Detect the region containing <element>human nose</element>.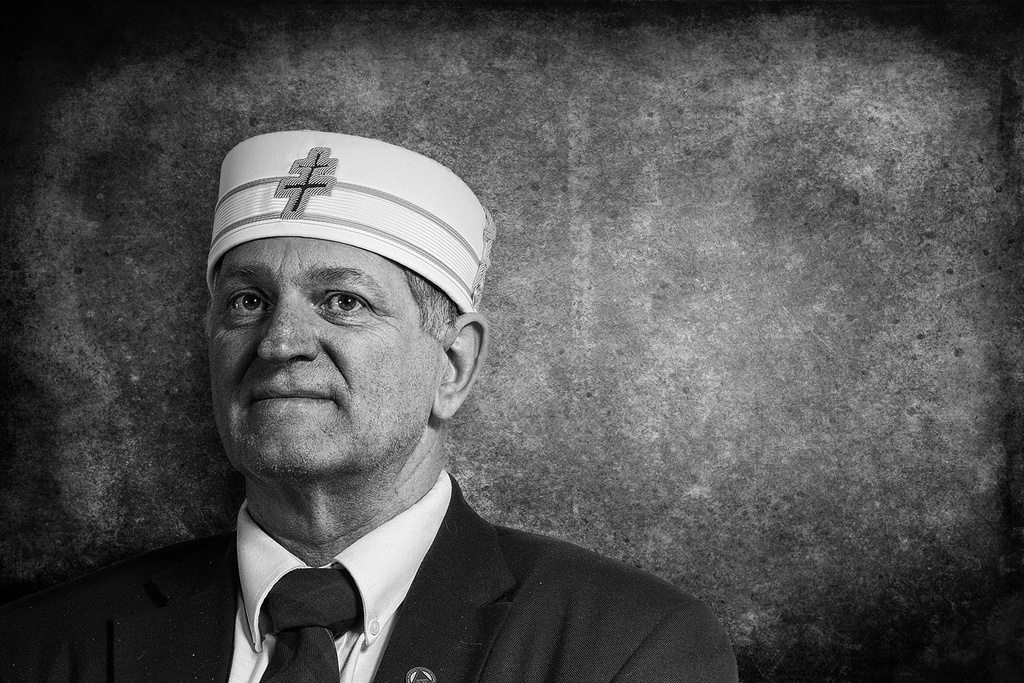
box(255, 286, 321, 366).
